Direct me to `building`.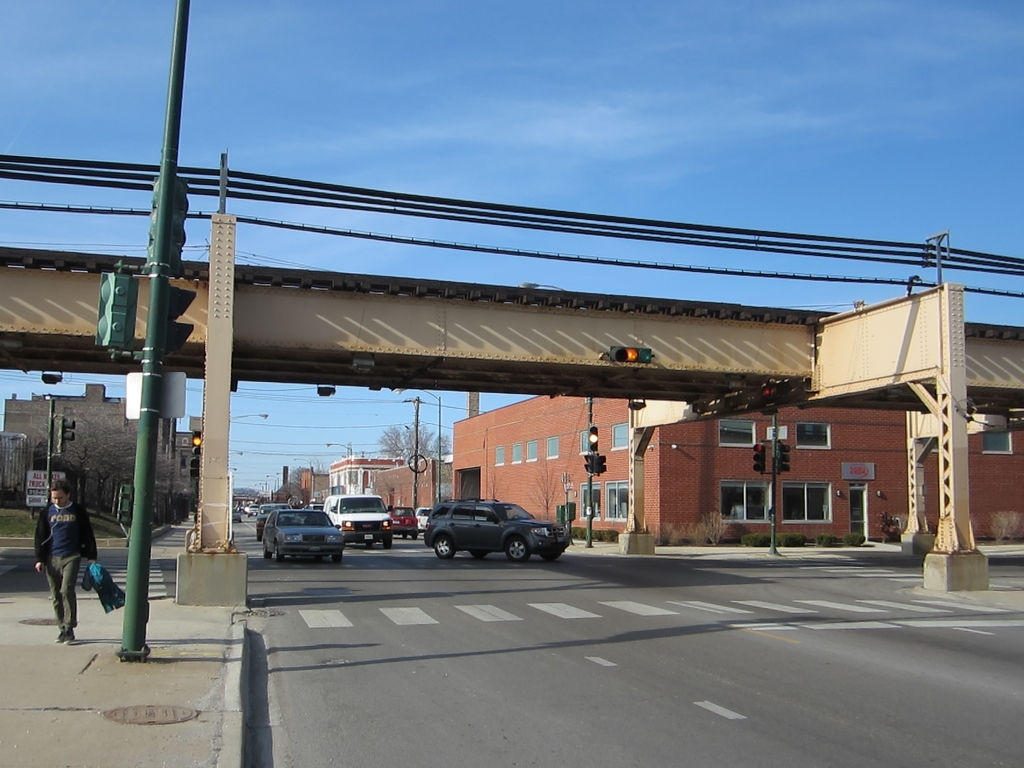
Direction: {"left": 327, "top": 453, "right": 402, "bottom": 495}.
